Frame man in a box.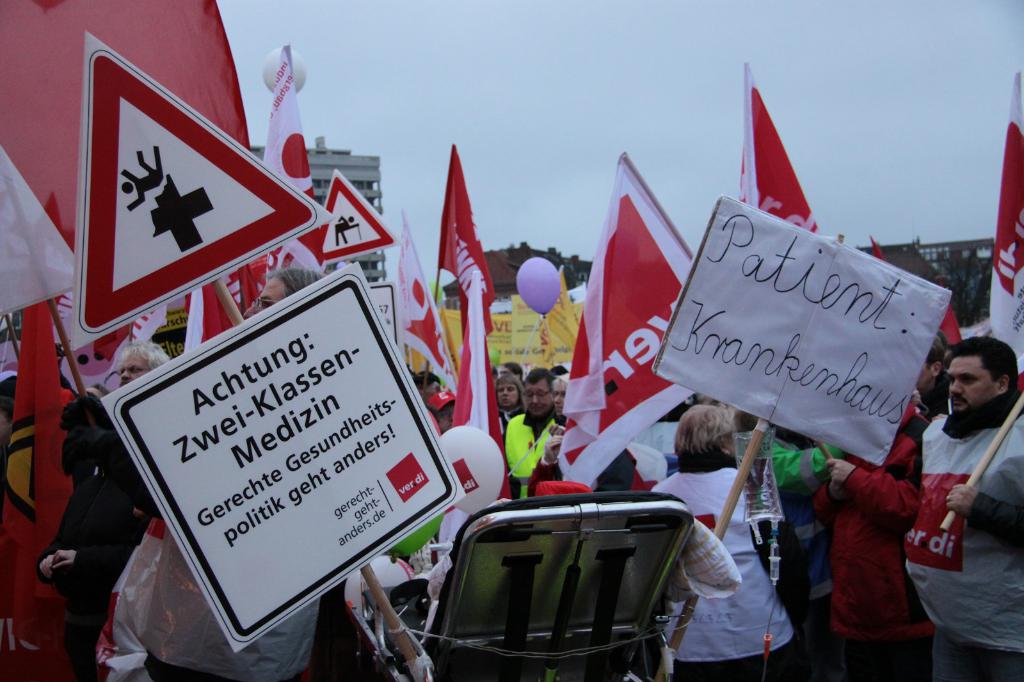
490,363,561,513.
